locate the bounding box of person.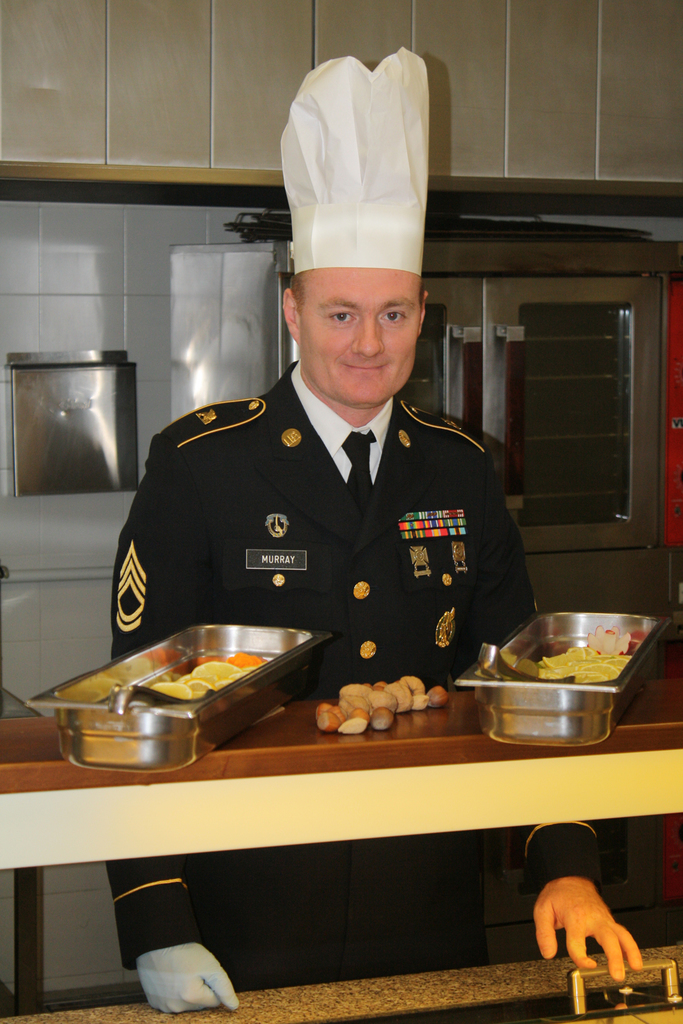
Bounding box: {"x1": 104, "y1": 48, "x2": 645, "y2": 1007}.
